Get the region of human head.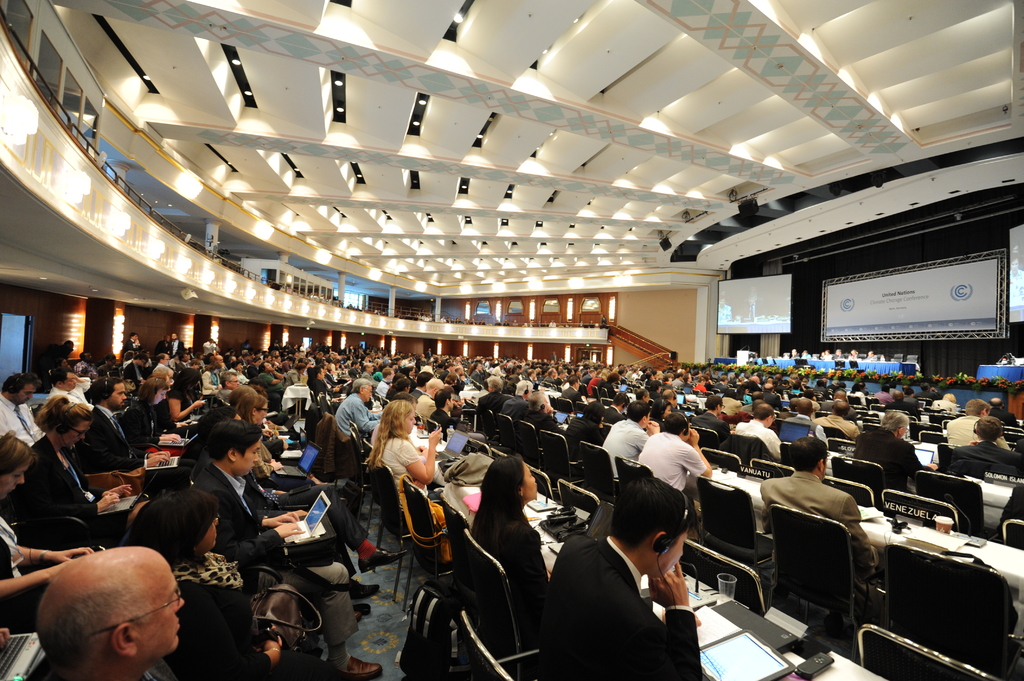
[203,421,263,474].
